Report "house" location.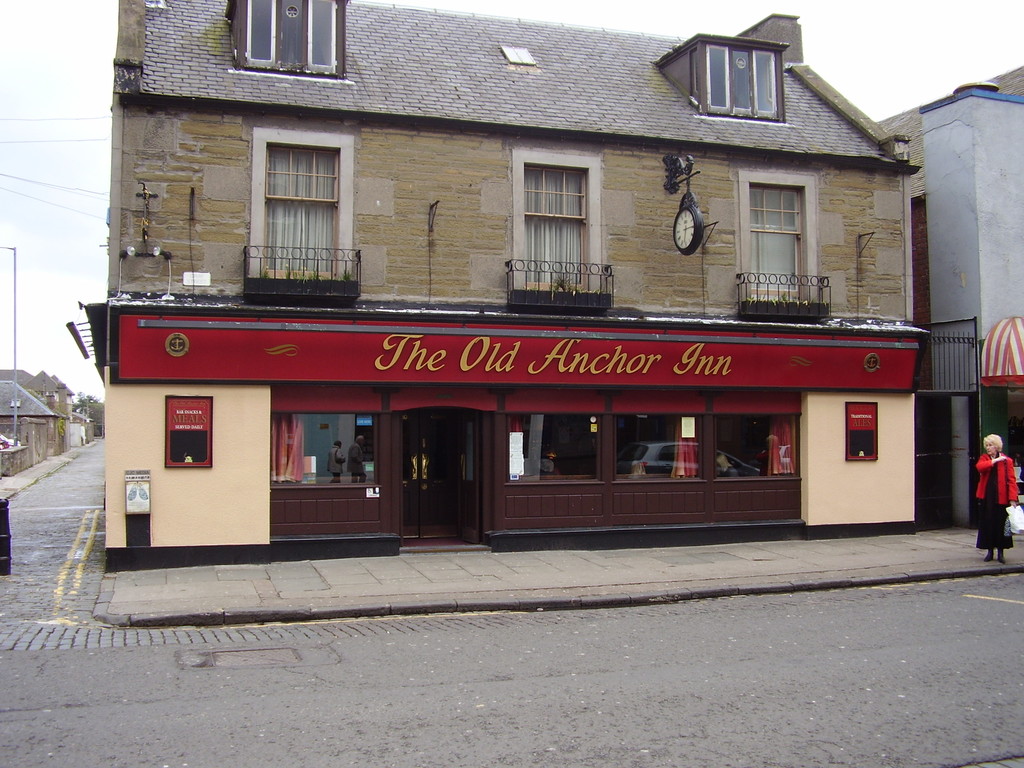
Report: BBox(918, 57, 1023, 527).
